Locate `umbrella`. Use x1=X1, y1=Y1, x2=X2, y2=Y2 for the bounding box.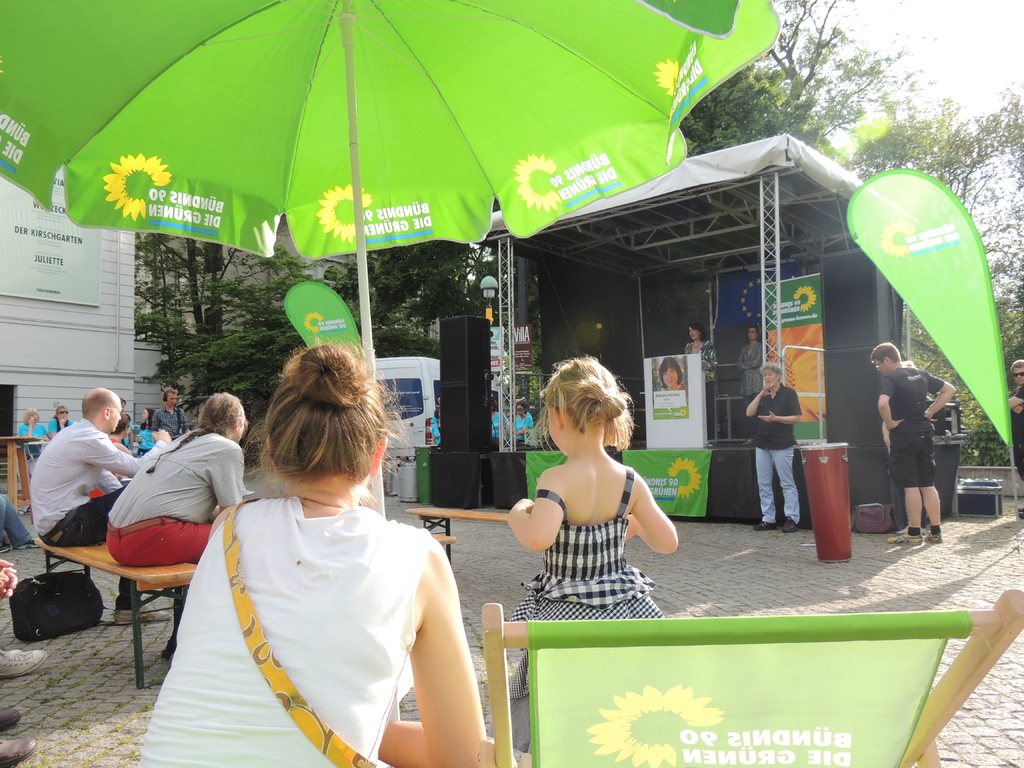
x1=0, y1=0, x2=785, y2=723.
